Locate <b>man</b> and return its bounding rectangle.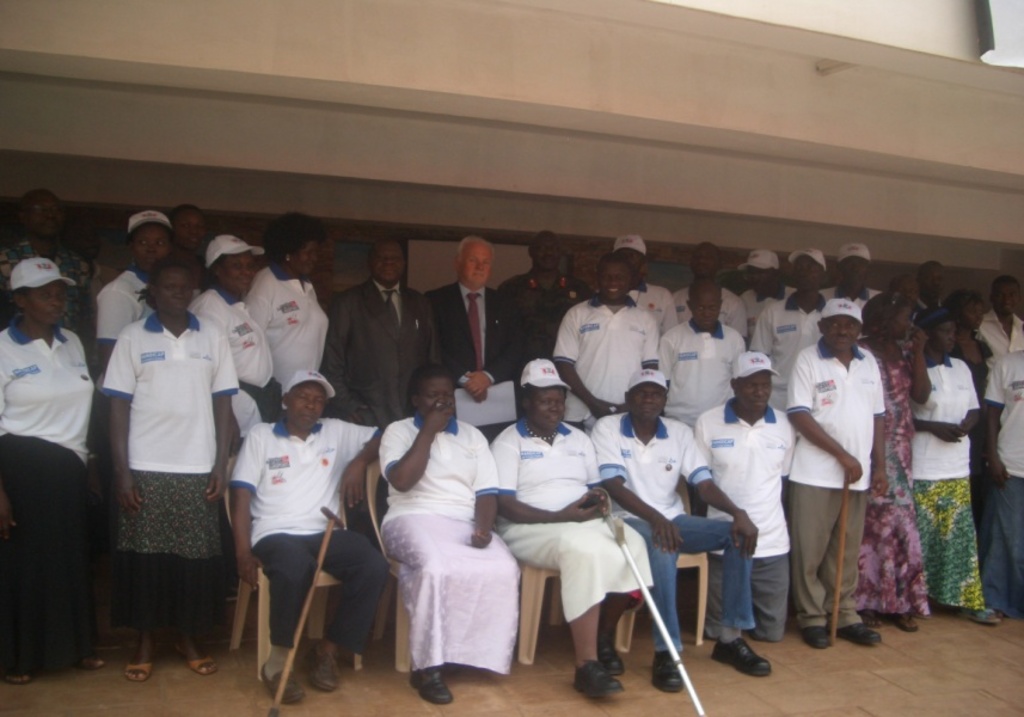
[589, 361, 771, 690].
